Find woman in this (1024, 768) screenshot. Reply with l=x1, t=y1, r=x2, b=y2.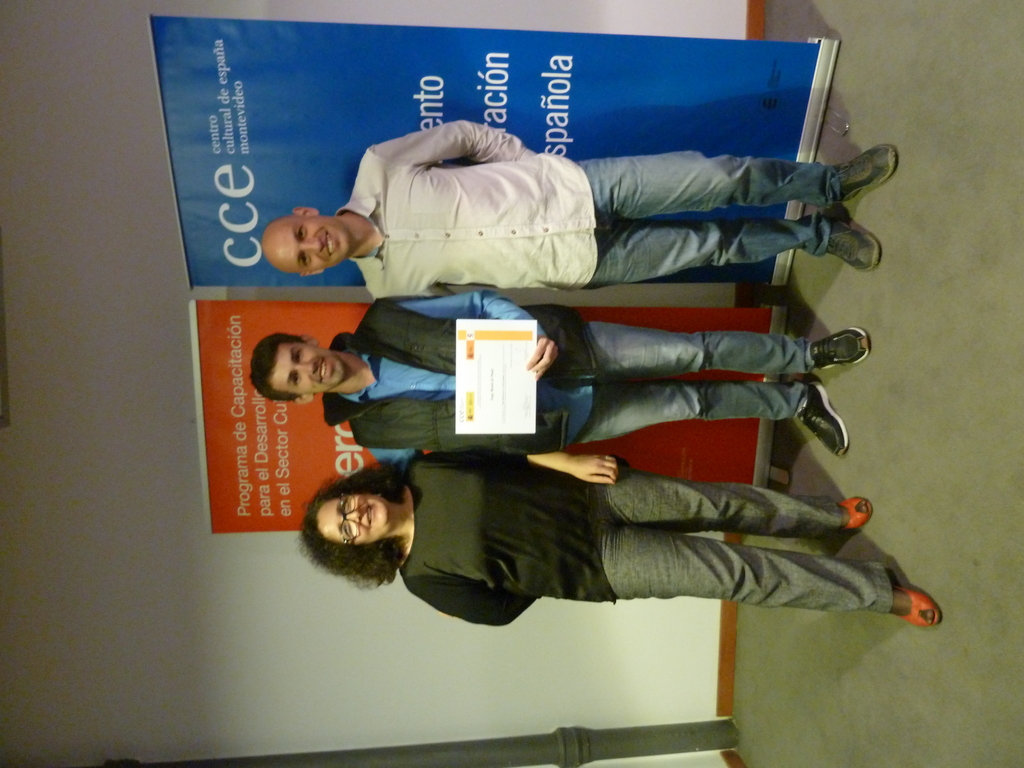
l=301, t=463, r=943, b=621.
